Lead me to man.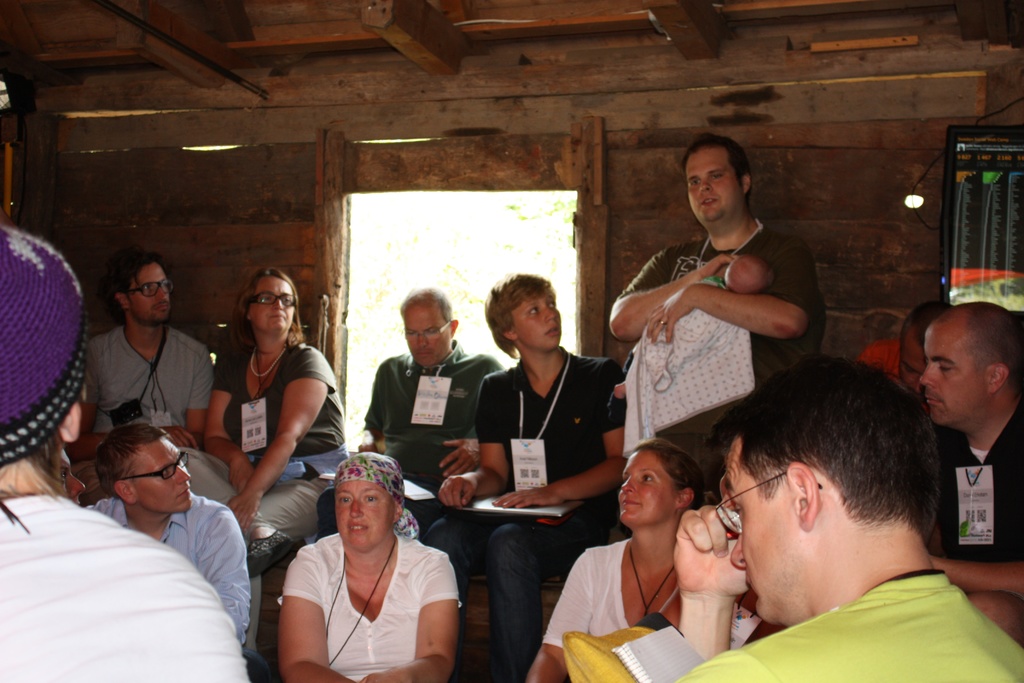
Lead to bbox=[252, 277, 503, 661].
